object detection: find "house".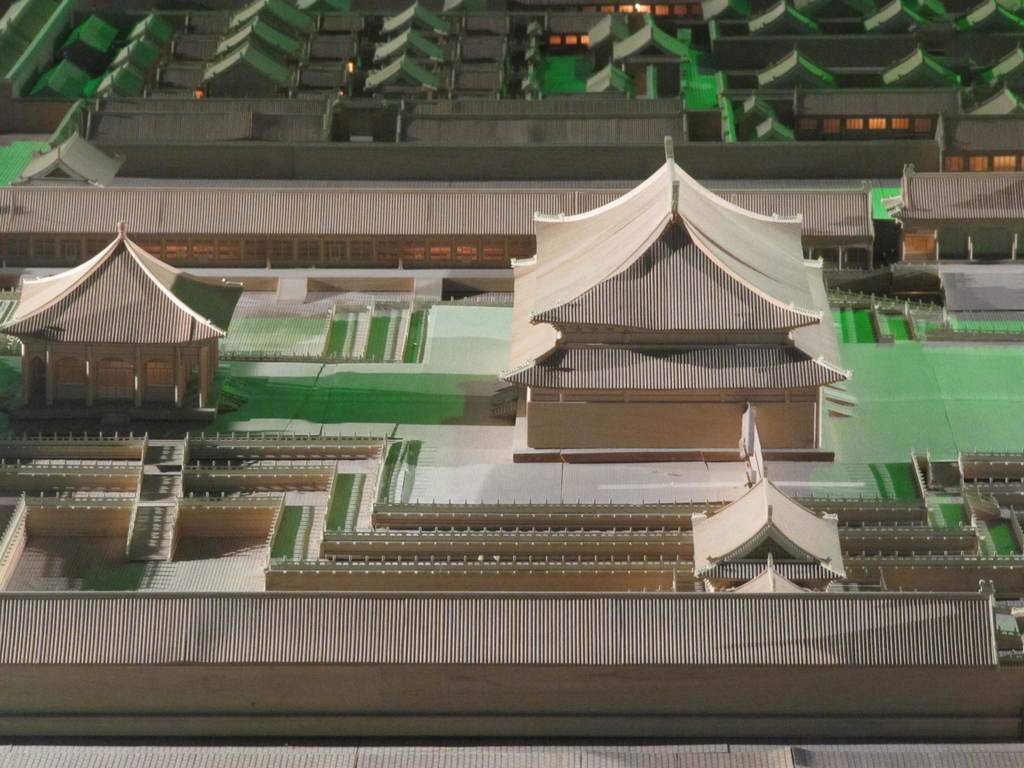
104:35:156:67.
